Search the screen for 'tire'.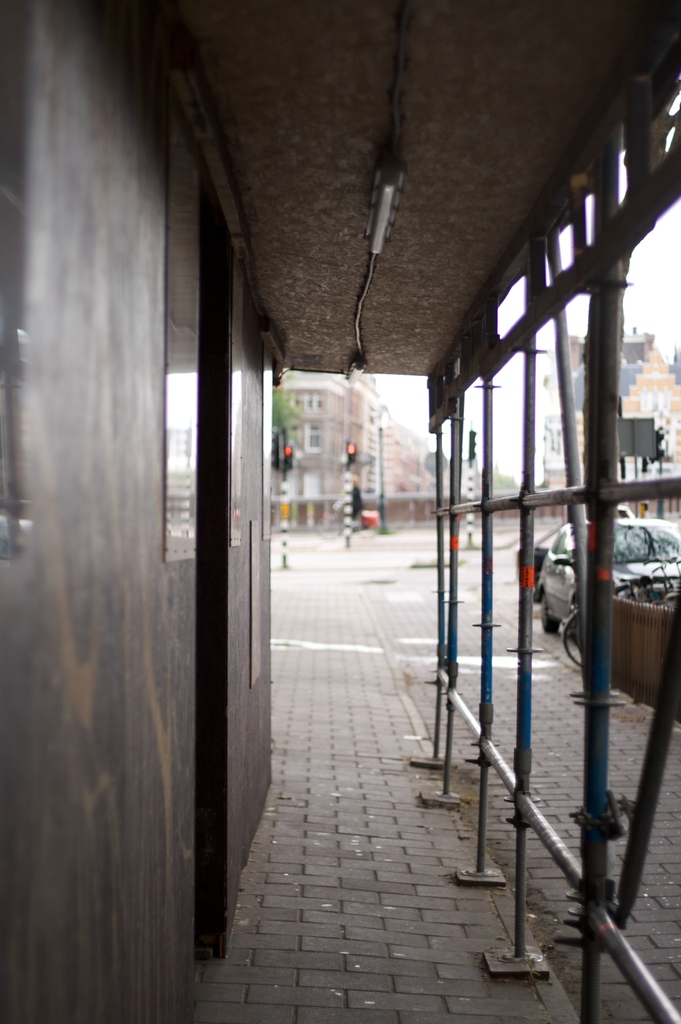
Found at Rect(561, 607, 583, 674).
